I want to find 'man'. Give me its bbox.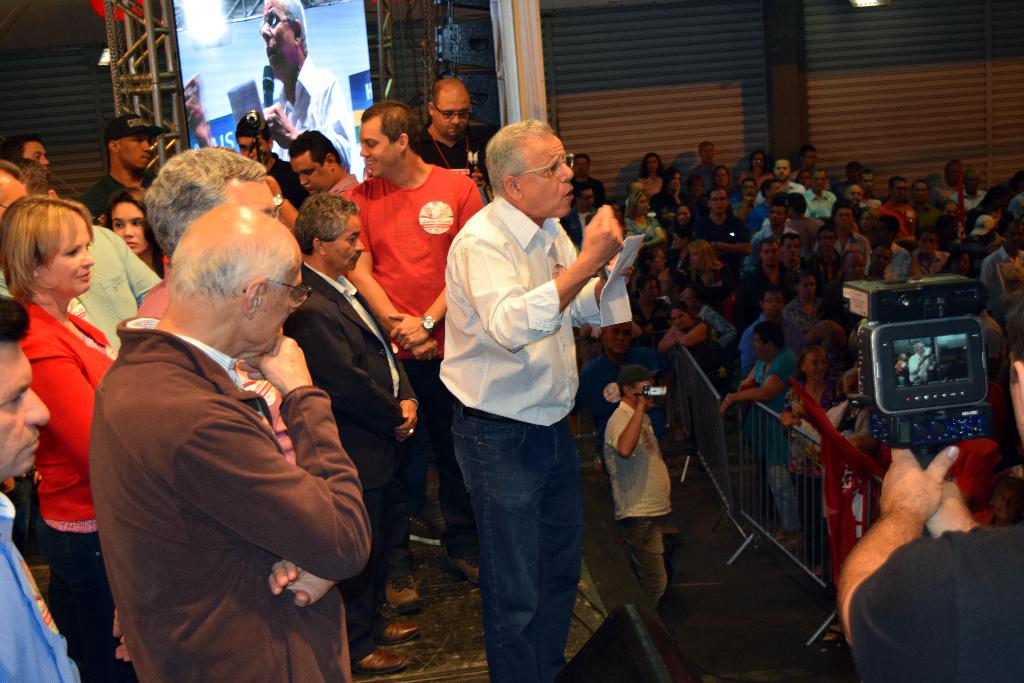
[left=788, top=269, right=836, bottom=339].
